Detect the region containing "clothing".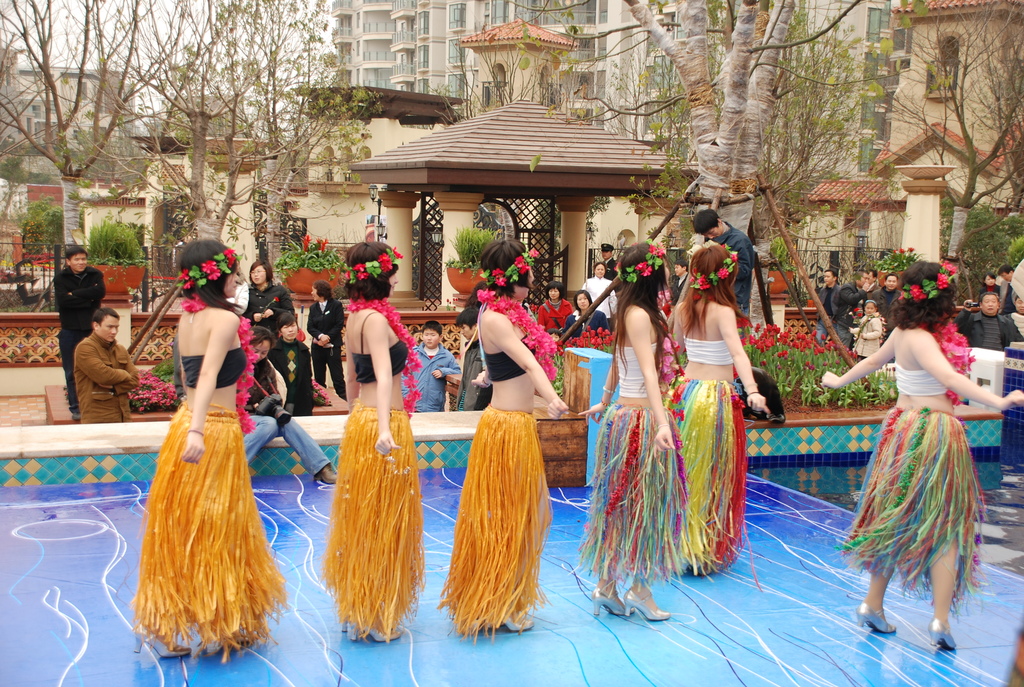
[left=531, top=305, right=584, bottom=340].
